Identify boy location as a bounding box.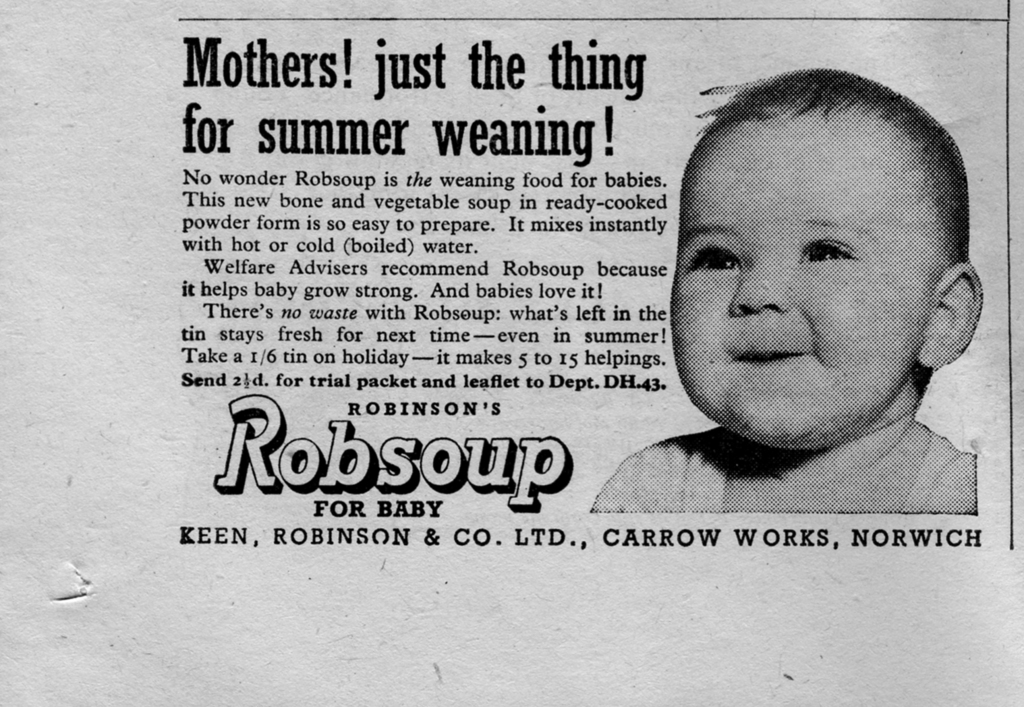
[550, 133, 978, 535].
